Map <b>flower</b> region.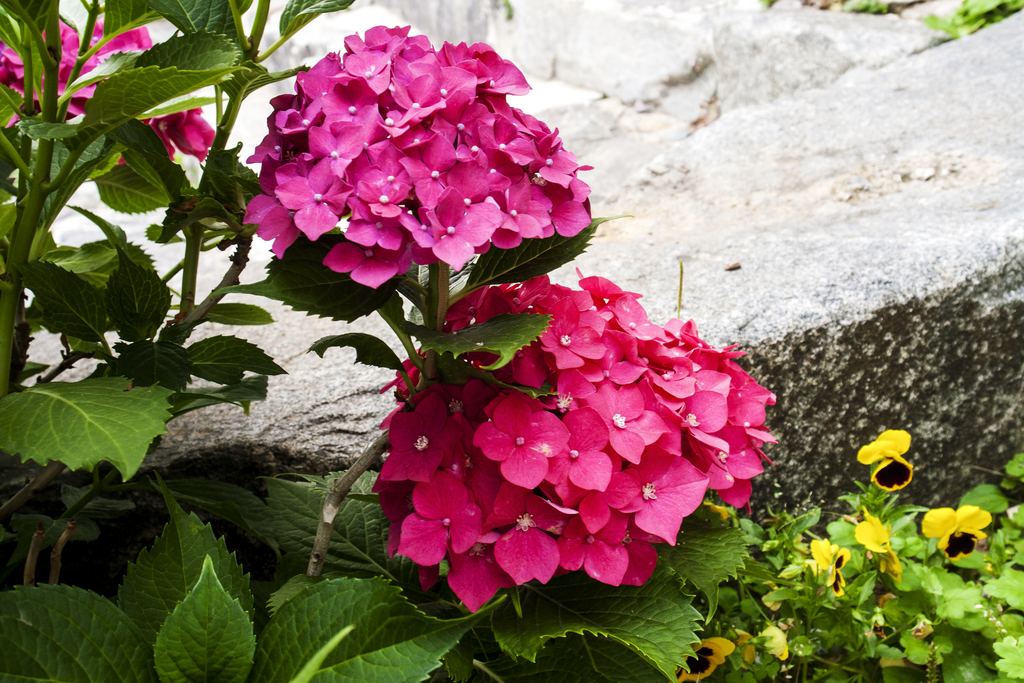
Mapped to [left=855, top=511, right=896, bottom=584].
